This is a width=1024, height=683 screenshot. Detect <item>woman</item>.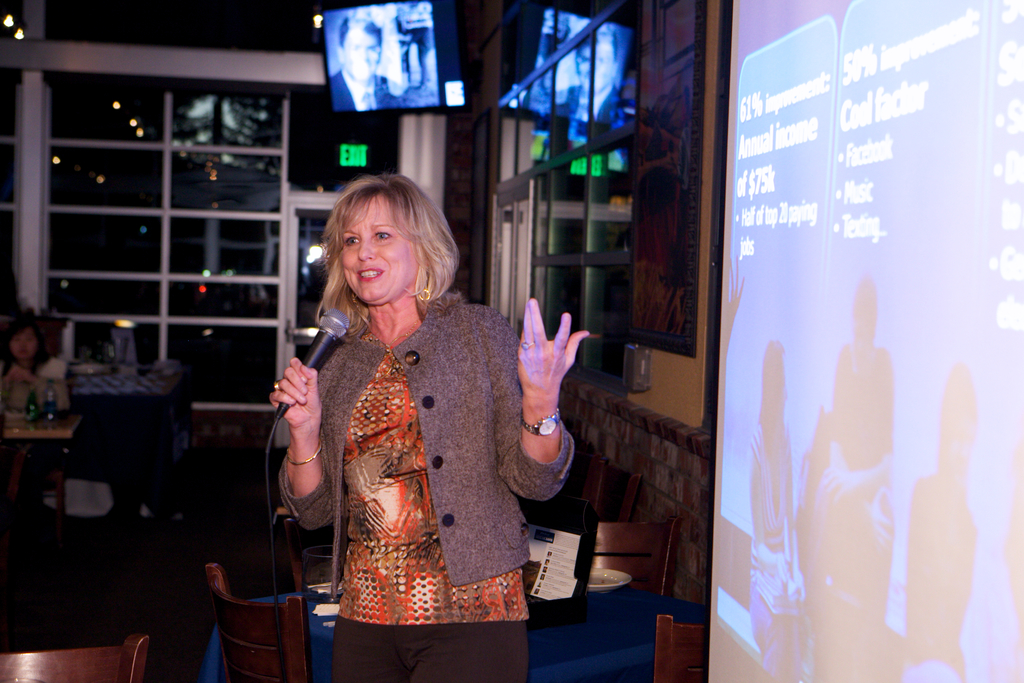
(0, 318, 67, 399).
